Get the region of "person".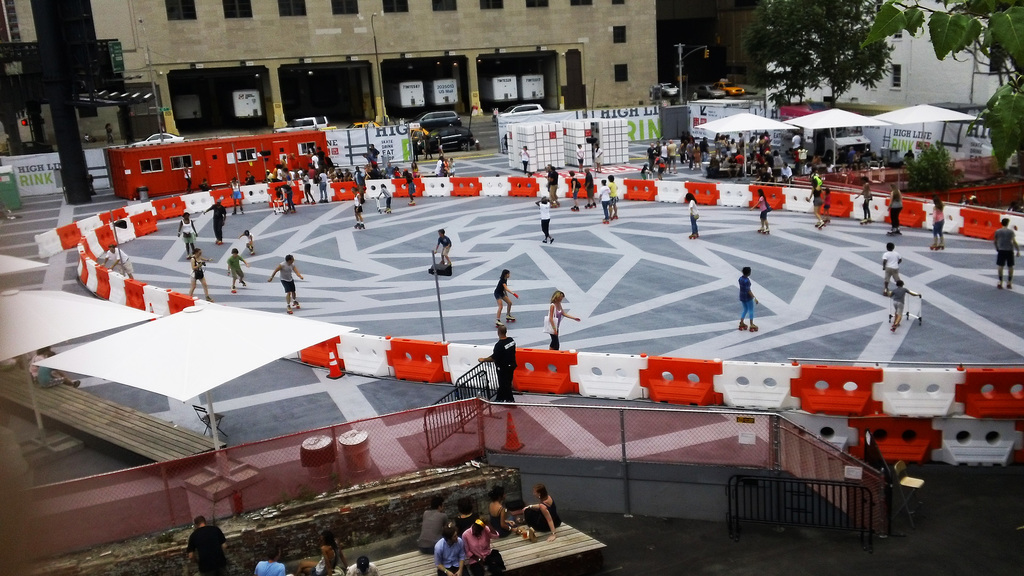
rect(821, 189, 831, 227).
